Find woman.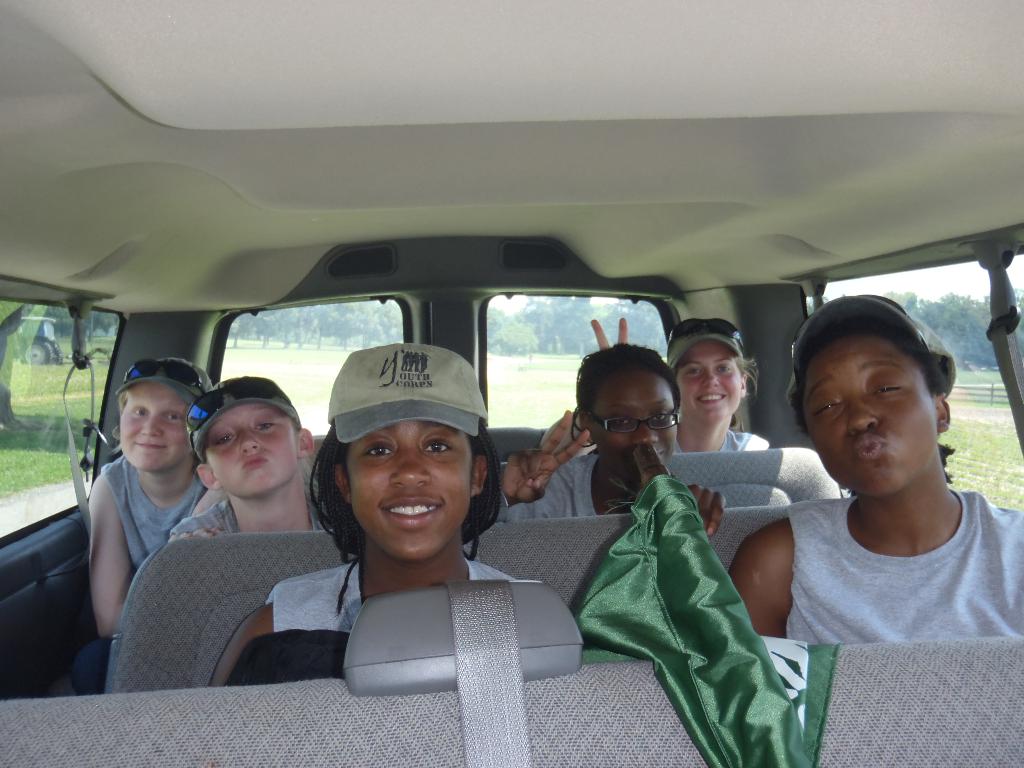
<box>495,340,724,520</box>.
